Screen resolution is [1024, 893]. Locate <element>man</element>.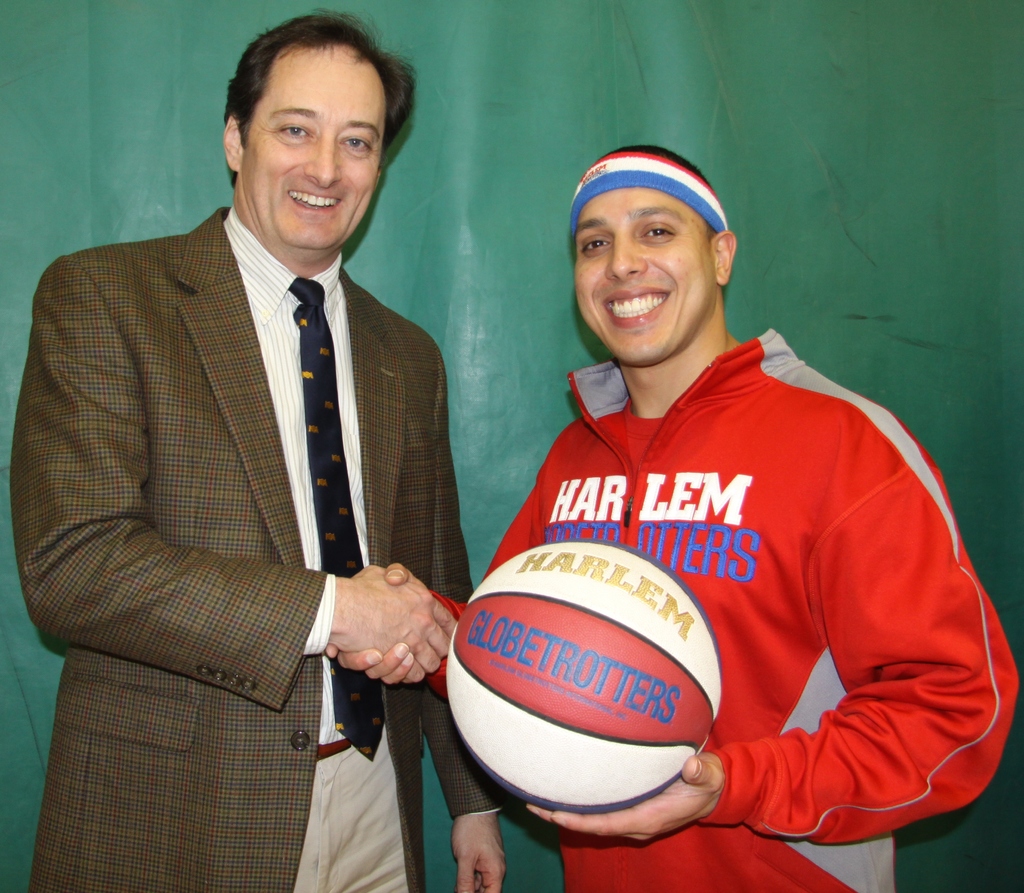
detection(13, 4, 513, 892).
